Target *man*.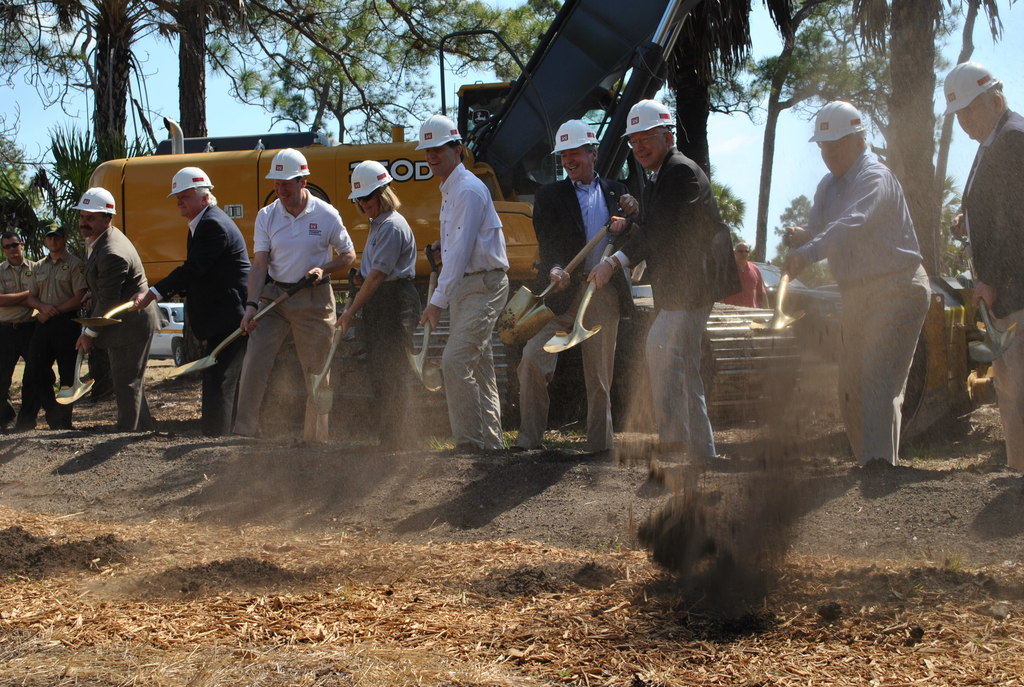
Target region: [left=75, top=187, right=159, bottom=432].
